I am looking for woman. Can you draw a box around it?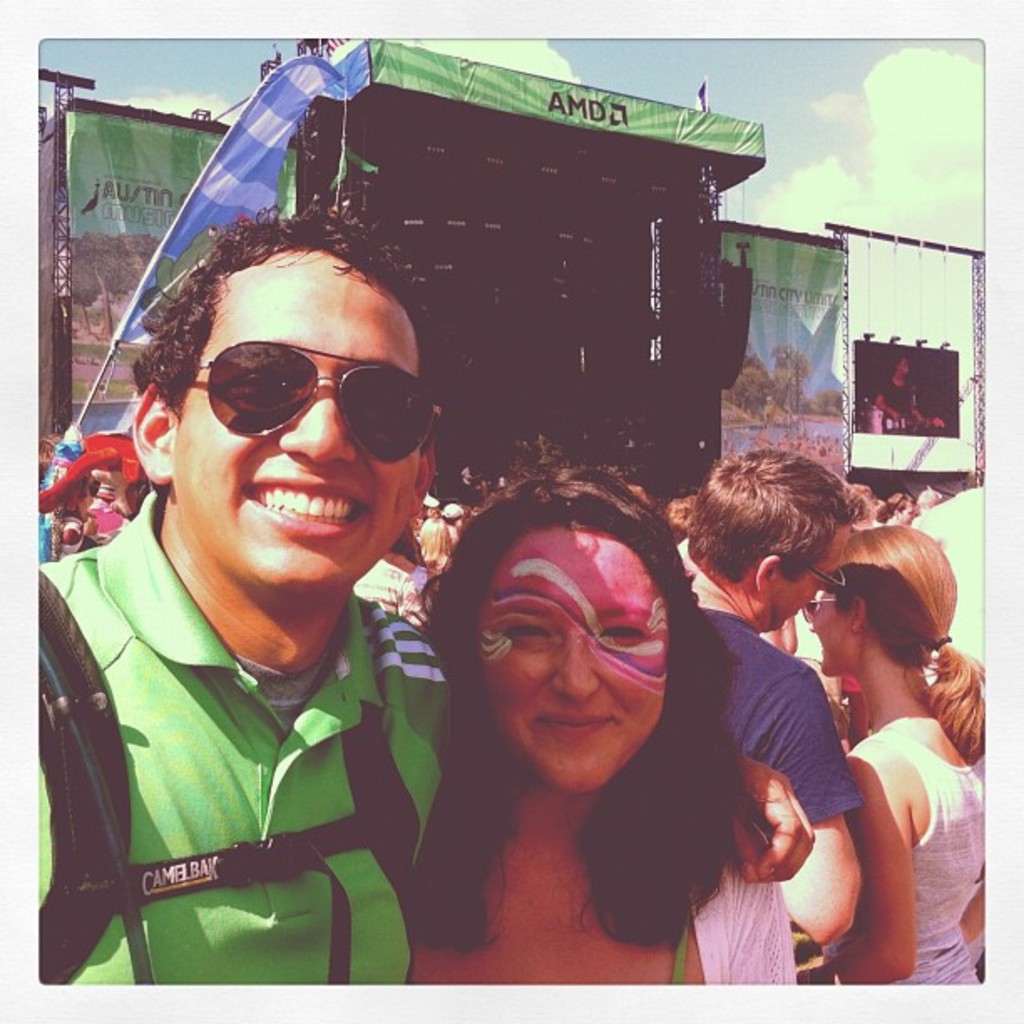
Sure, the bounding box is <region>420, 517, 455, 564</region>.
